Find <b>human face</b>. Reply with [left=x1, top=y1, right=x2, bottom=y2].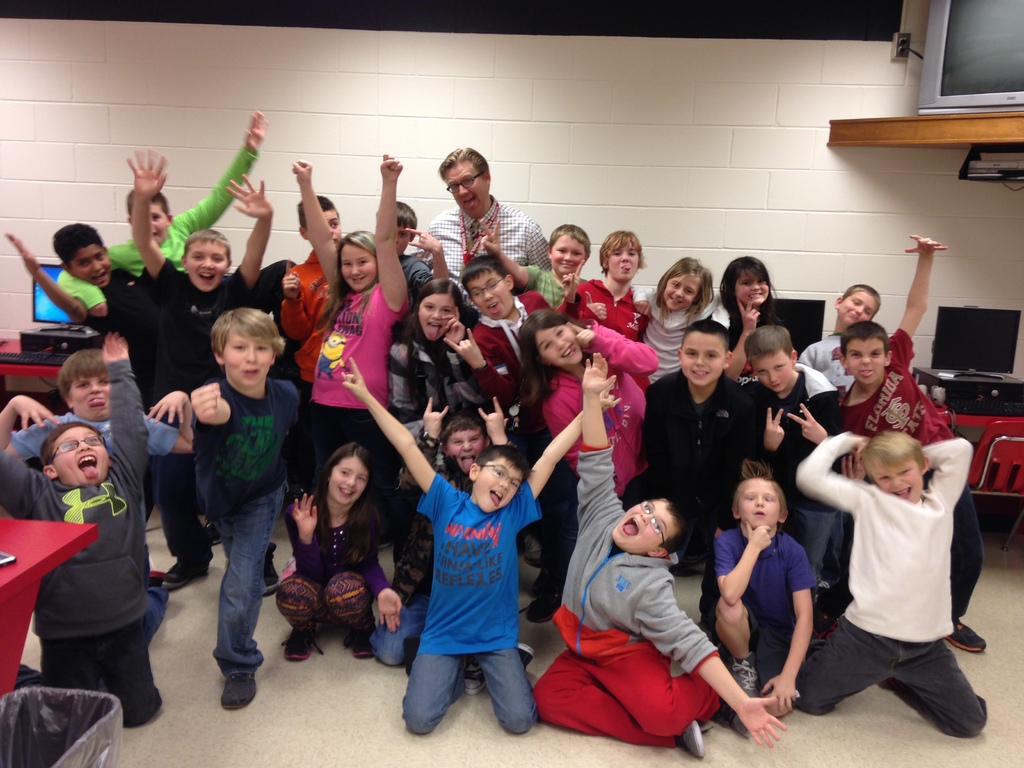
[left=69, top=240, right=115, bottom=289].
